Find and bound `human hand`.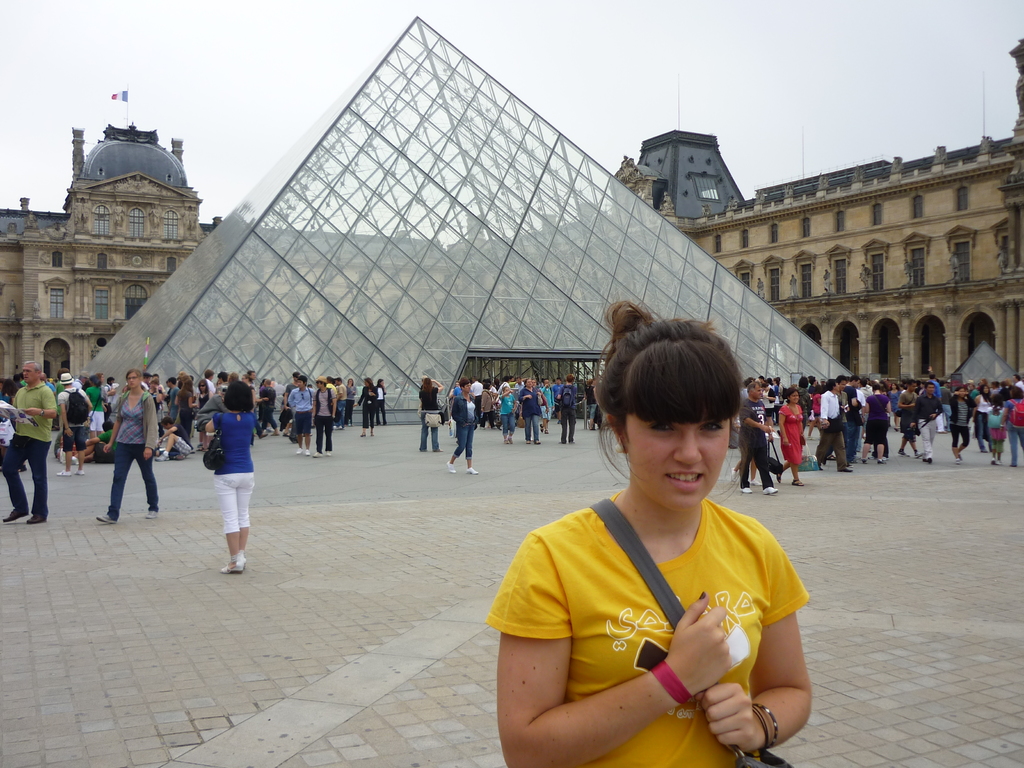
Bound: box=[108, 389, 118, 396].
